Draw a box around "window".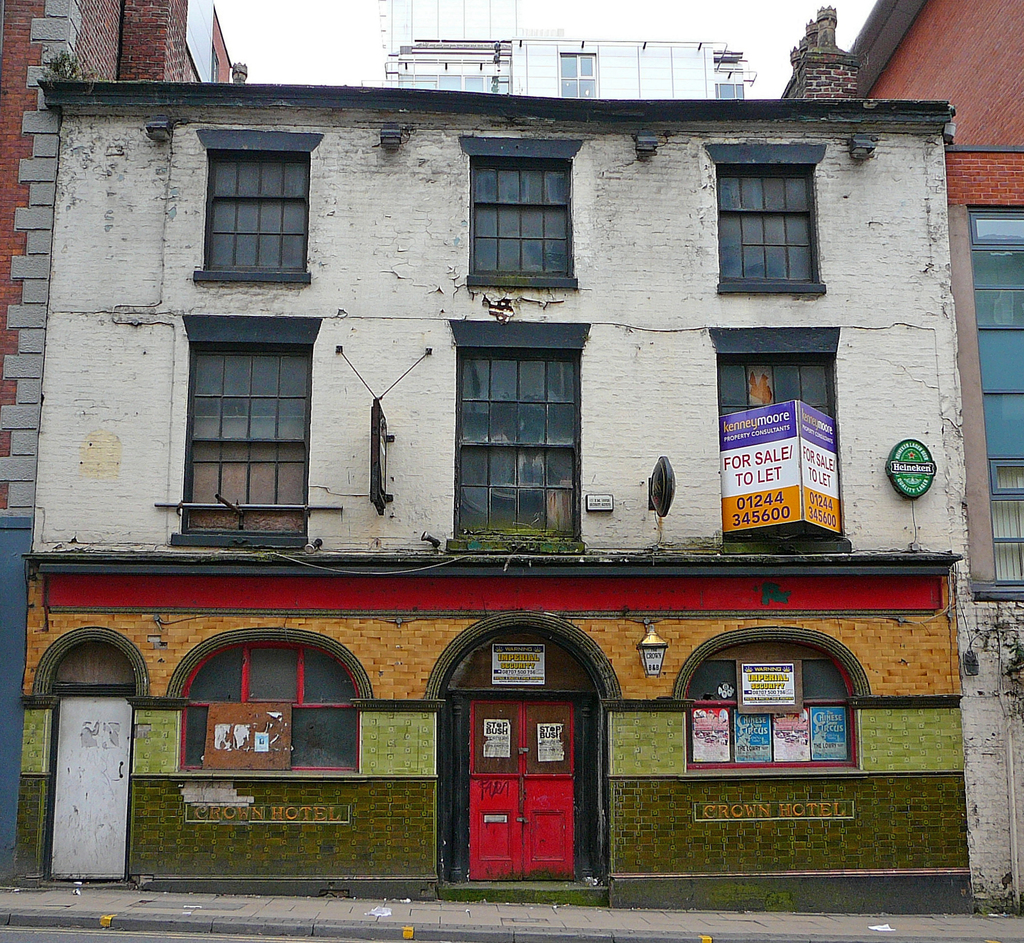
box(458, 127, 586, 284).
